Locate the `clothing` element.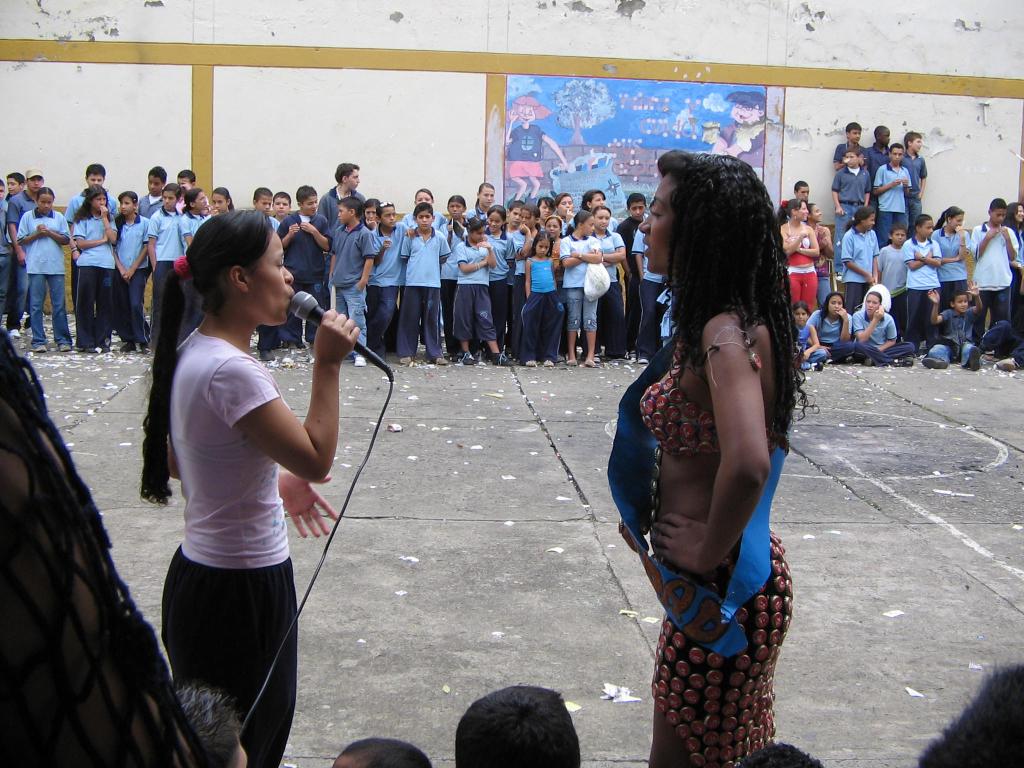
Element bbox: [left=809, top=226, right=830, bottom=304].
